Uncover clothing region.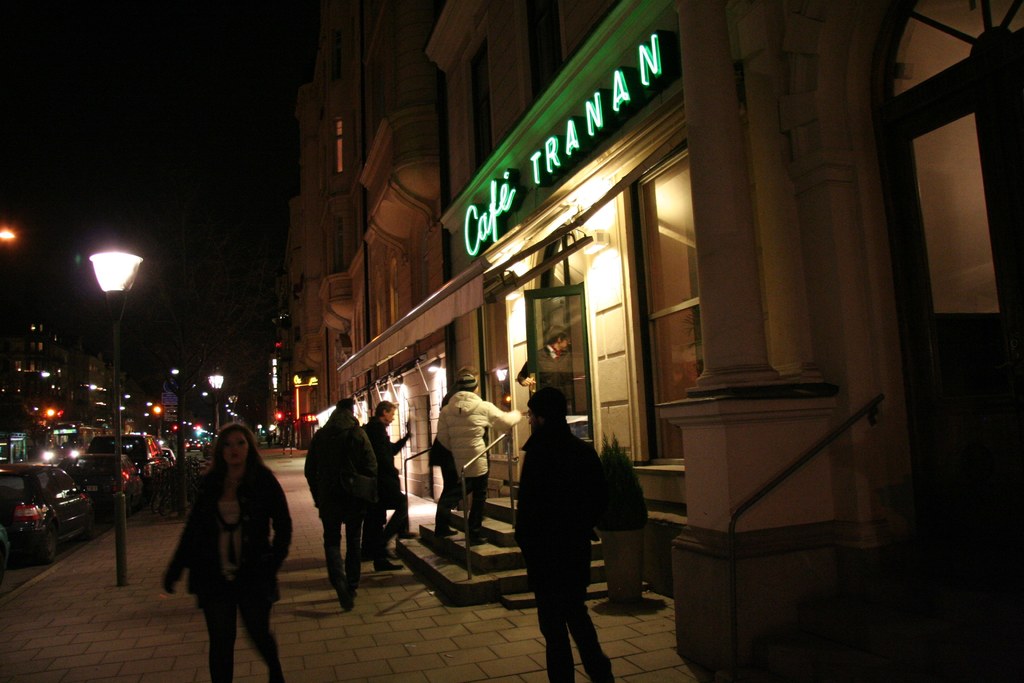
Uncovered: (x1=509, y1=385, x2=638, y2=663).
